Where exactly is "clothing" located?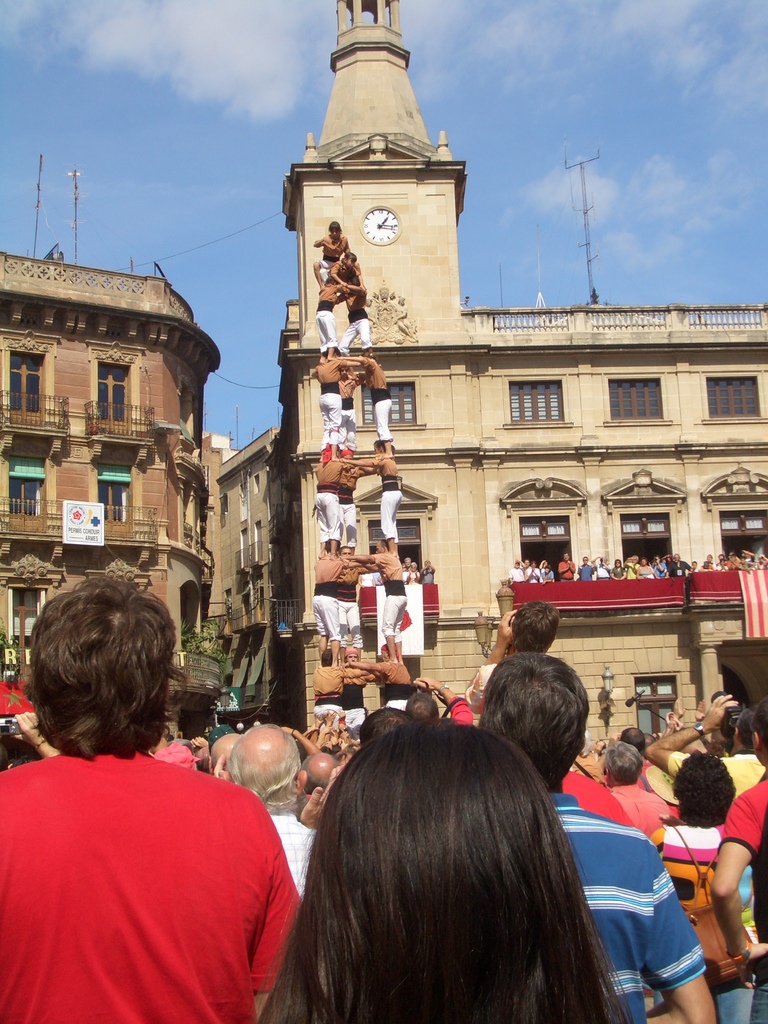
Its bounding box is bbox(370, 547, 408, 645).
